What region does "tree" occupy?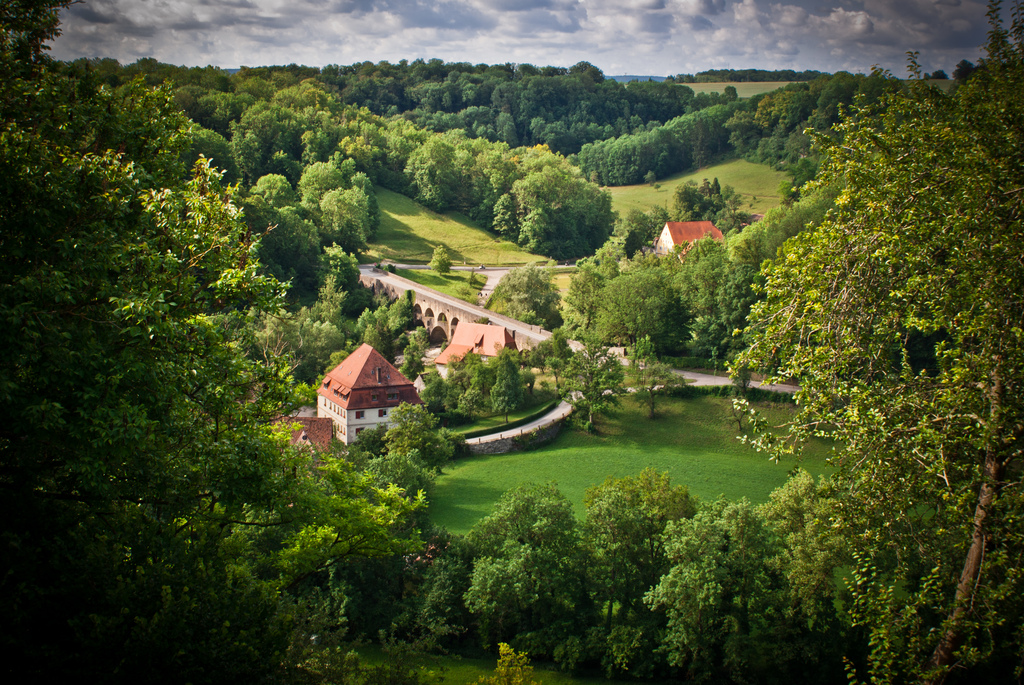
rect(559, 228, 623, 335).
